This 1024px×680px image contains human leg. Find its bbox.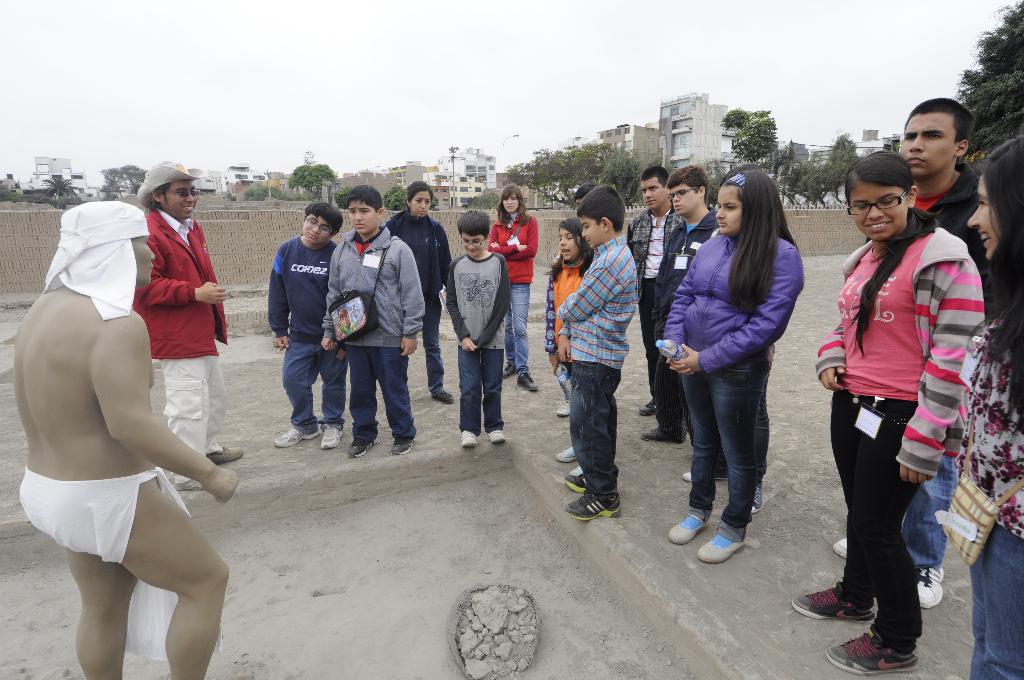
x1=61 y1=536 x2=140 y2=679.
